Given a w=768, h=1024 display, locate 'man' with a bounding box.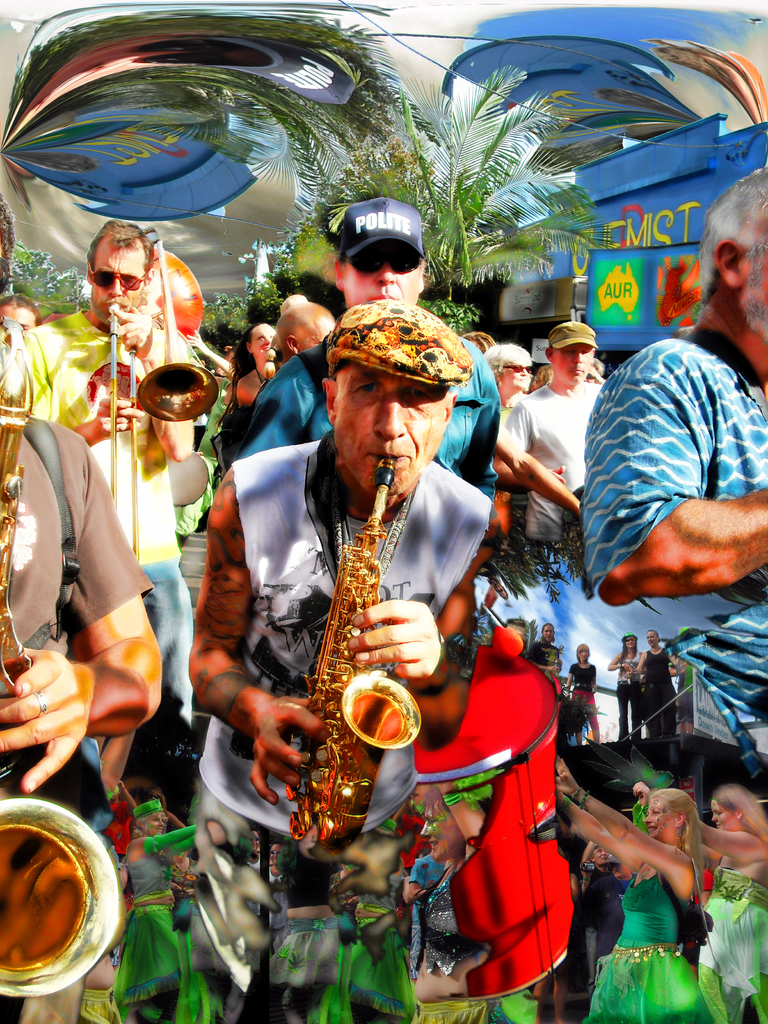
Located: [497,317,625,551].
